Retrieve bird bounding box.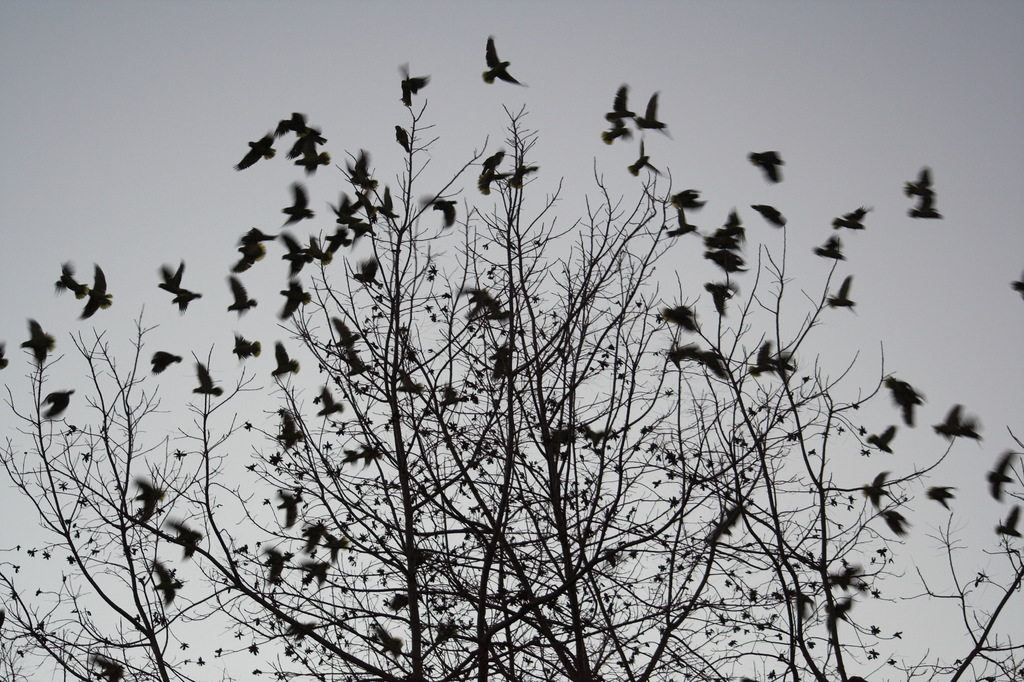
Bounding box: Rect(292, 143, 340, 184).
